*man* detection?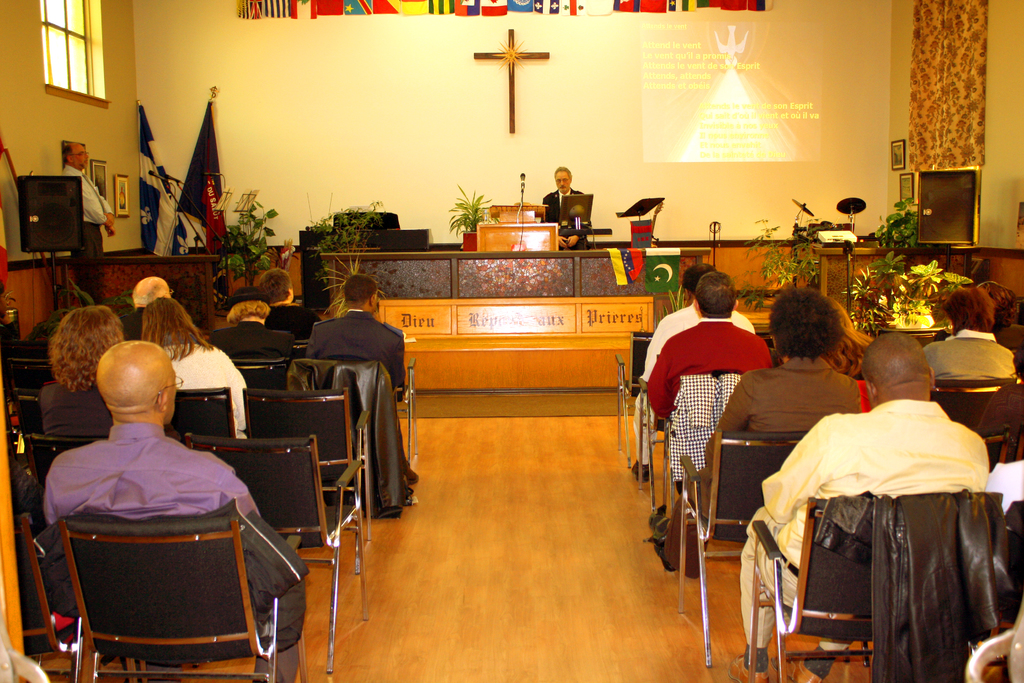
x1=736, y1=329, x2=982, y2=678
